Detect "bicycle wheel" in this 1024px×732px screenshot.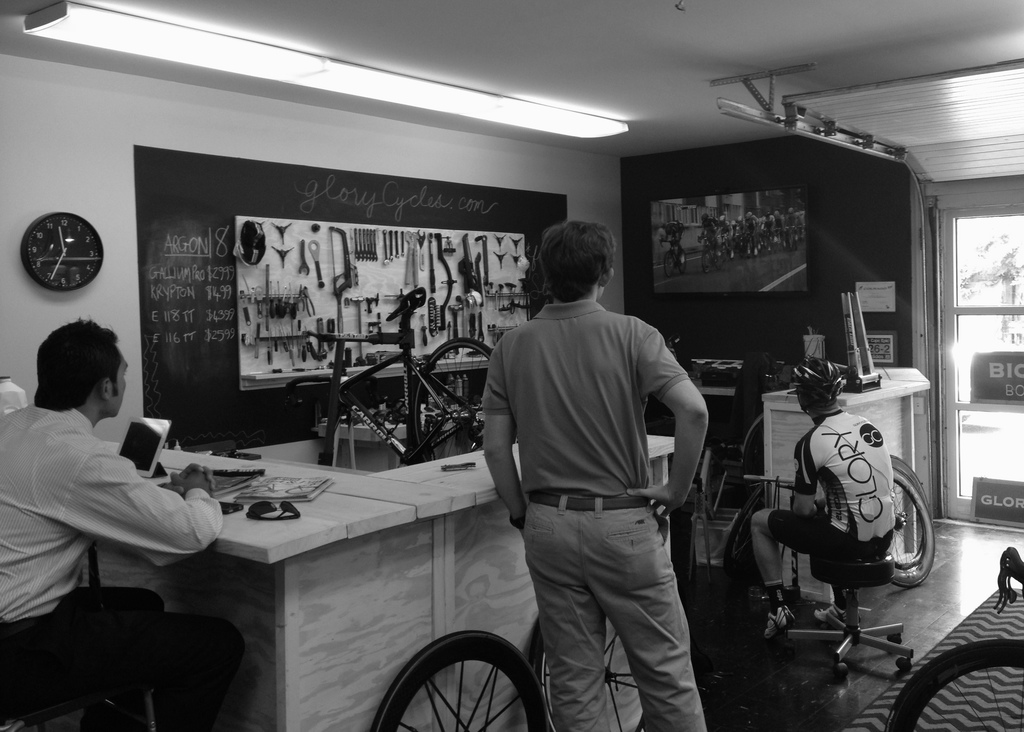
Detection: 374/634/548/731.
